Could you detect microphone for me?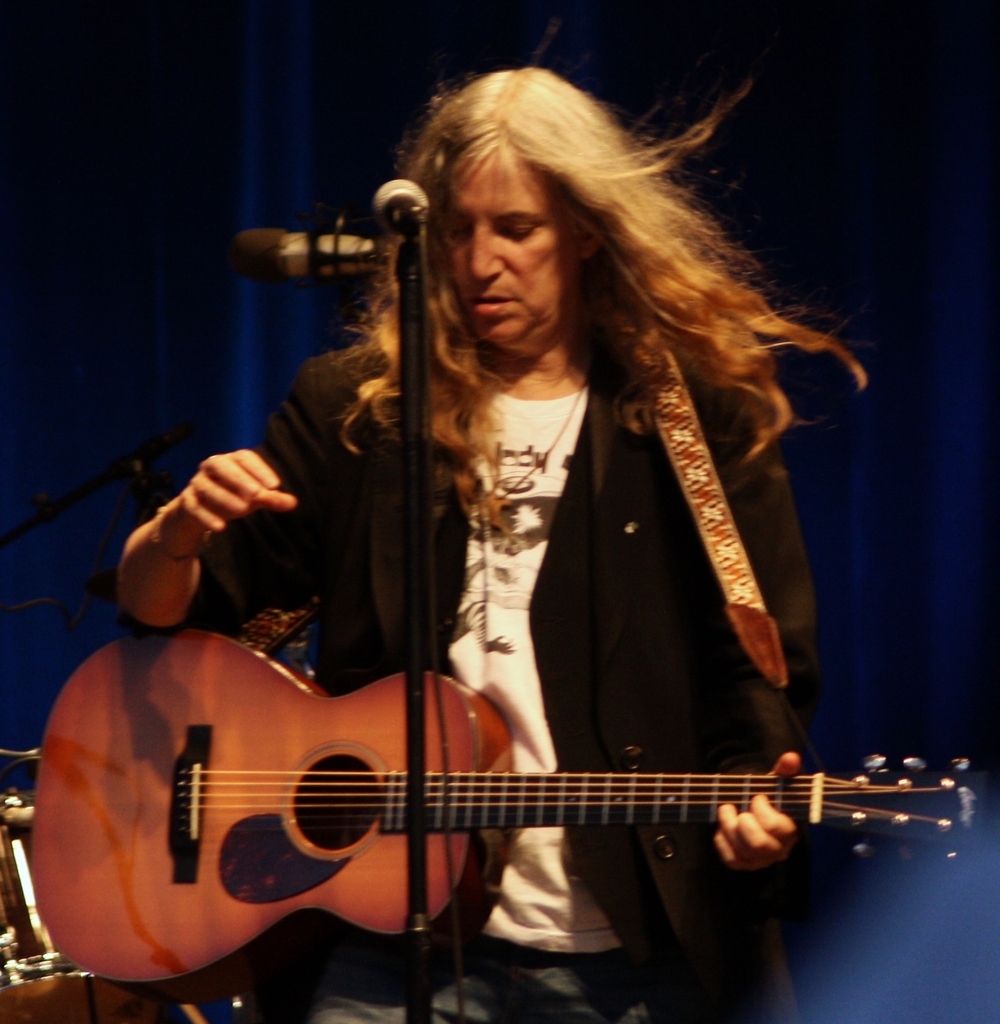
Detection result: rect(366, 180, 437, 230).
